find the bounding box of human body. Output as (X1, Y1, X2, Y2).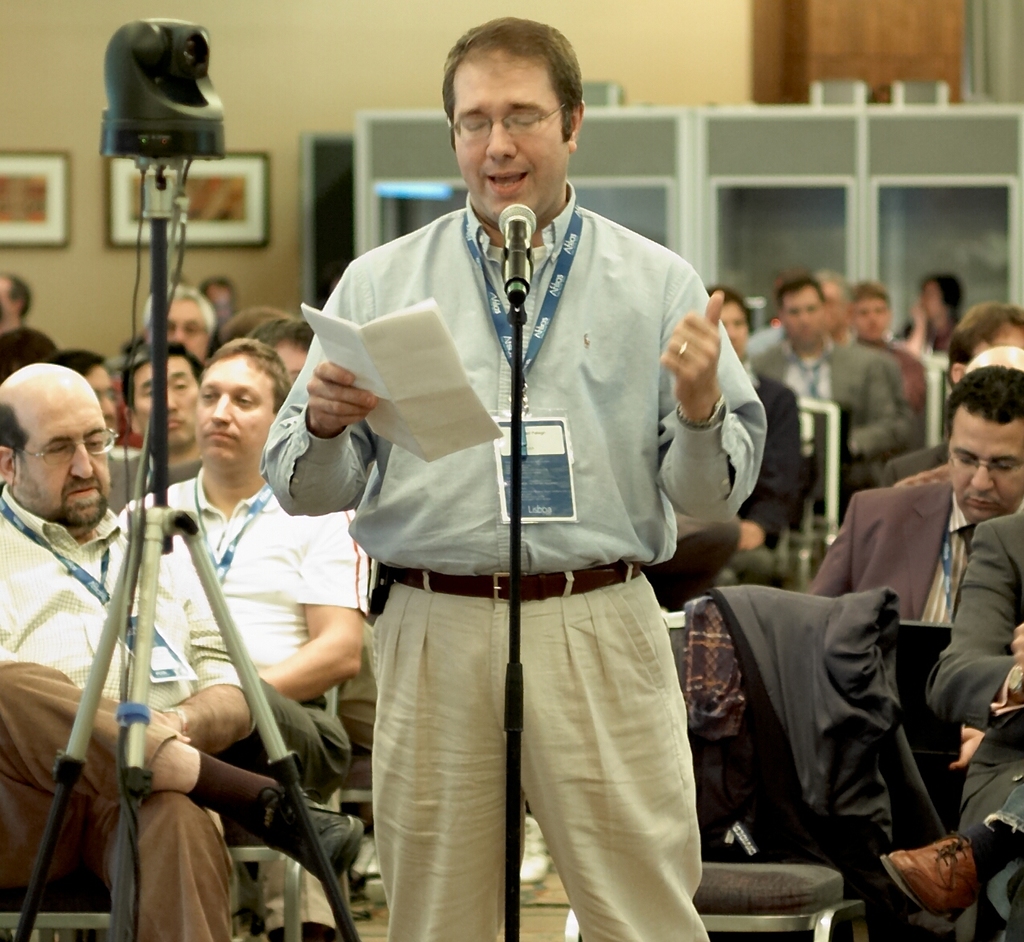
(0, 279, 62, 392).
